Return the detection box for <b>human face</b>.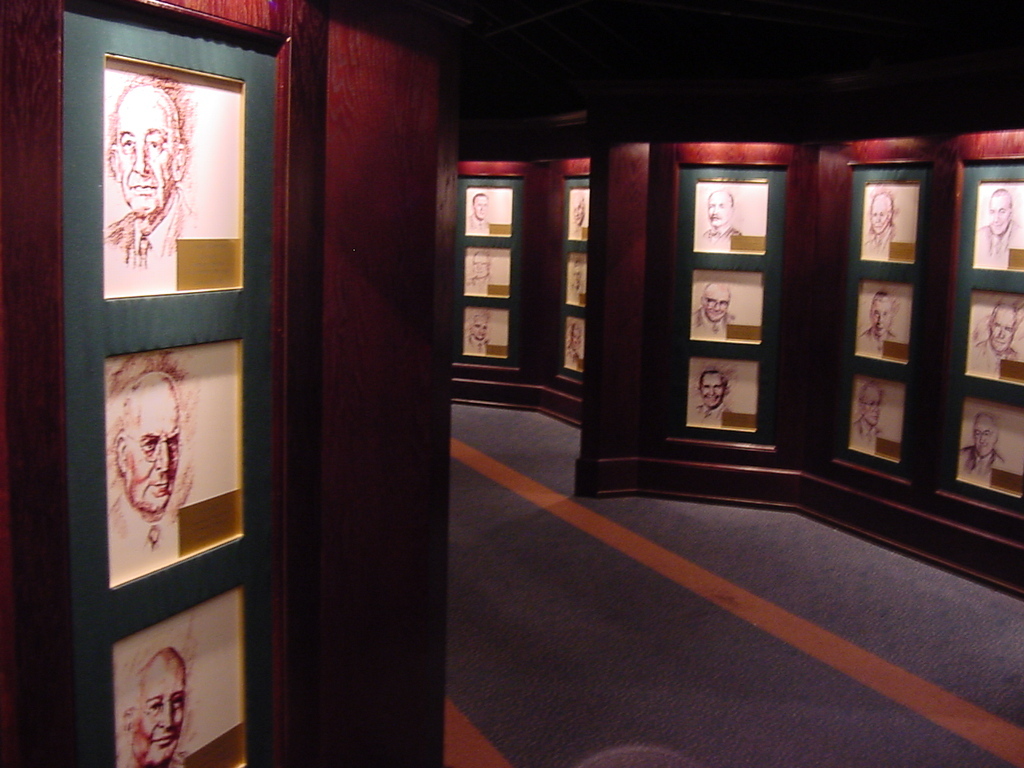
<bbox>113, 101, 173, 214</bbox>.
